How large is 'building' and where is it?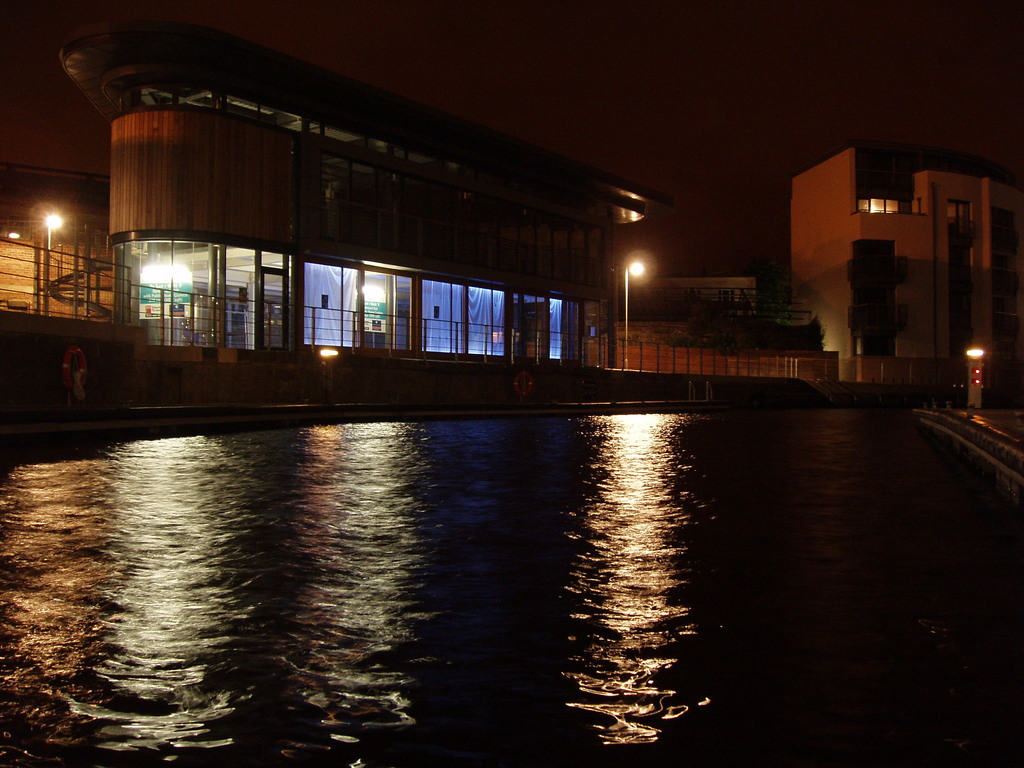
Bounding box: 0:24:651:414.
